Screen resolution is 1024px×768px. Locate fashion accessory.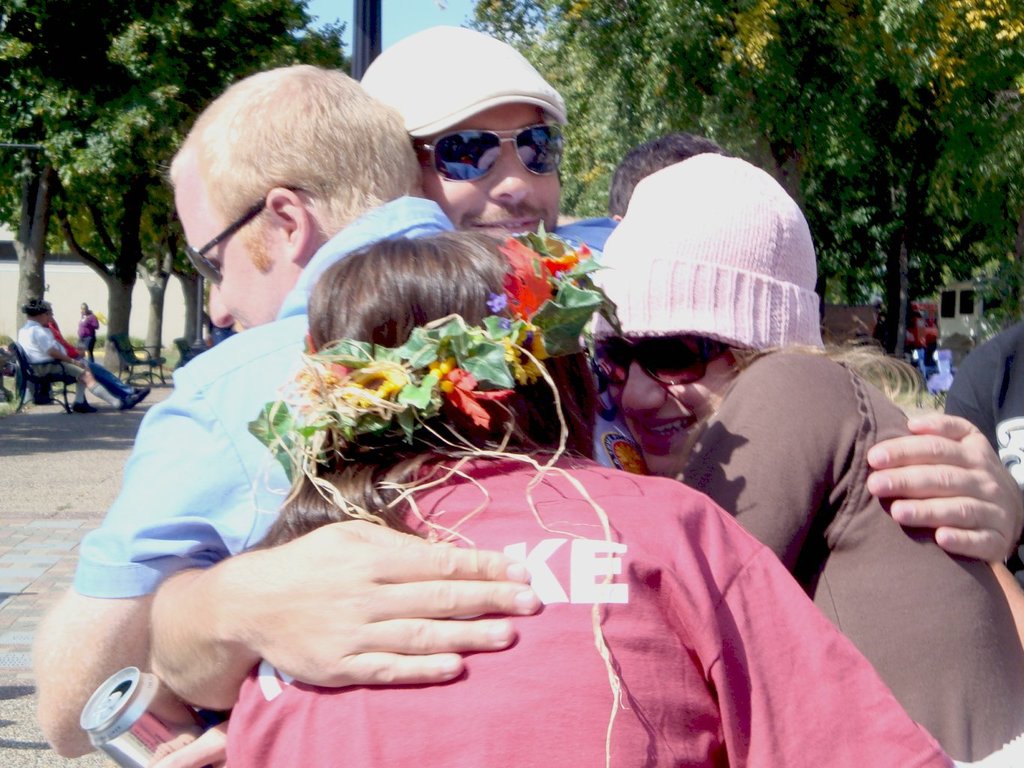
bbox(415, 117, 568, 182).
